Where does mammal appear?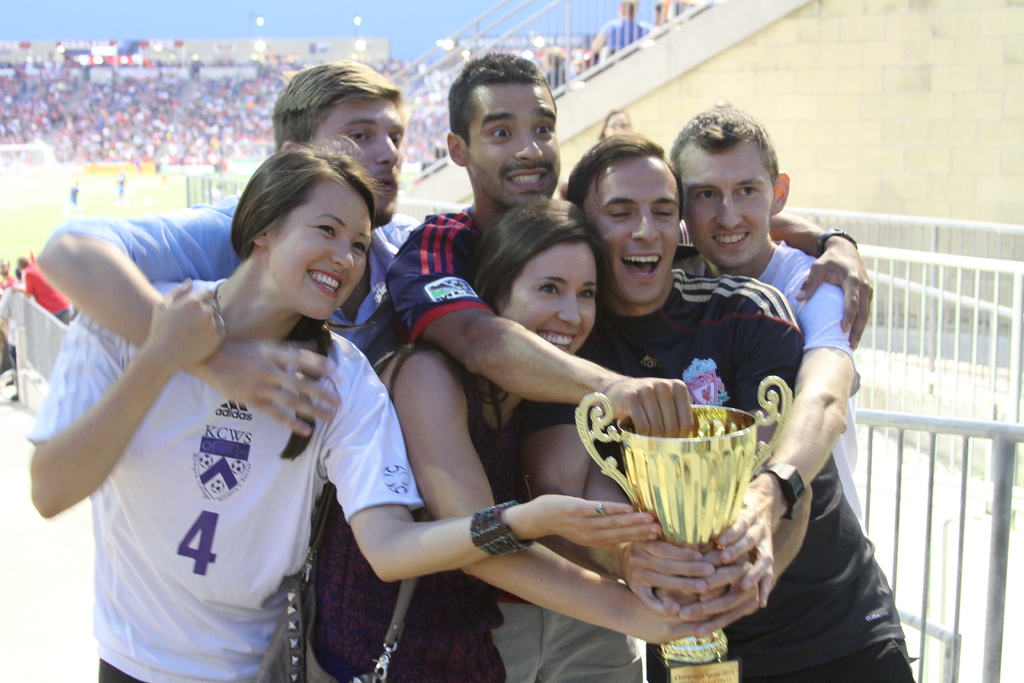
Appears at [666, 97, 861, 611].
